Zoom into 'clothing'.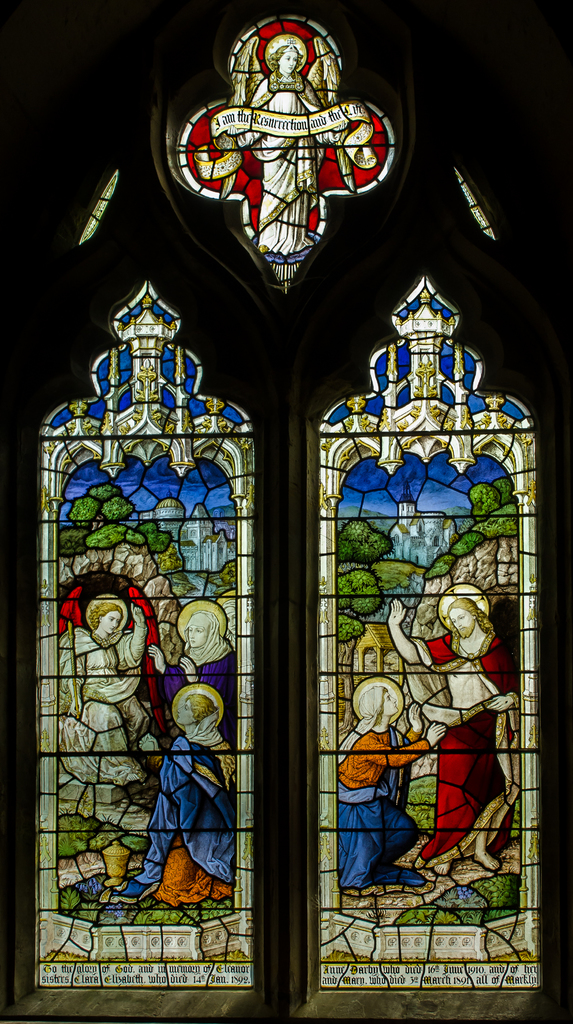
Zoom target: detection(133, 710, 238, 904).
